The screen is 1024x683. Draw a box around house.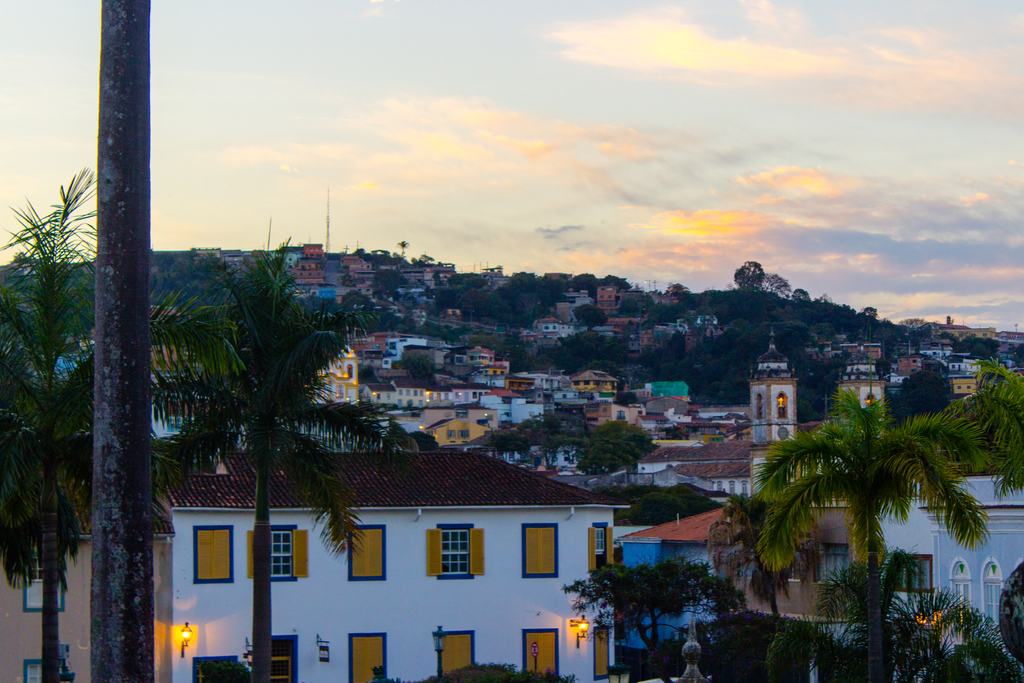
locate(879, 472, 1023, 682).
